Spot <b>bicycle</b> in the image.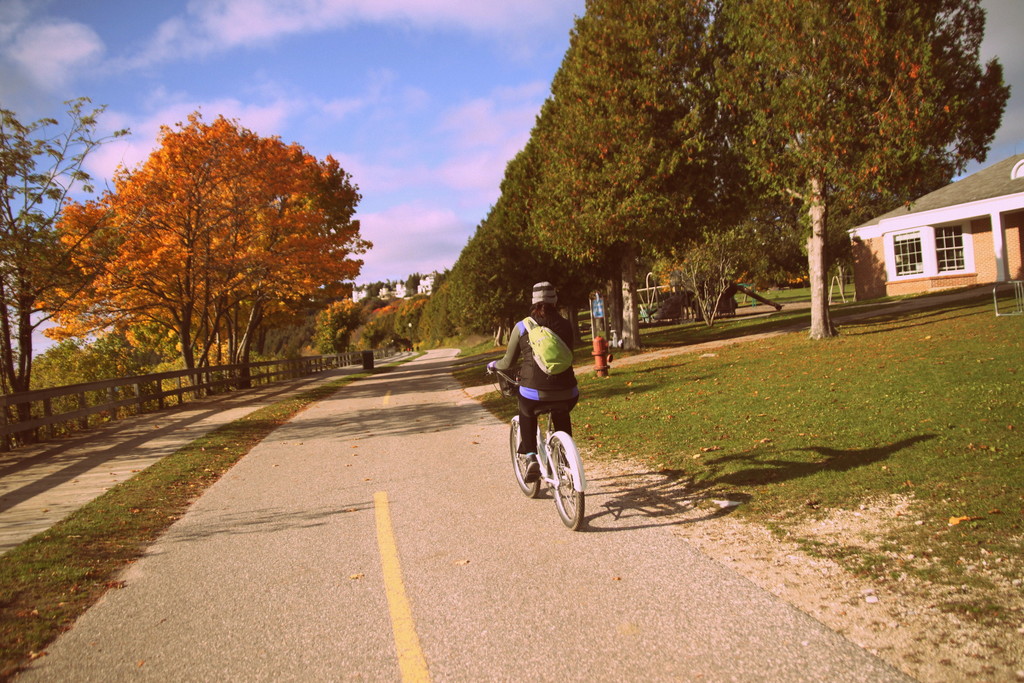
<b>bicycle</b> found at rect(518, 366, 591, 533).
